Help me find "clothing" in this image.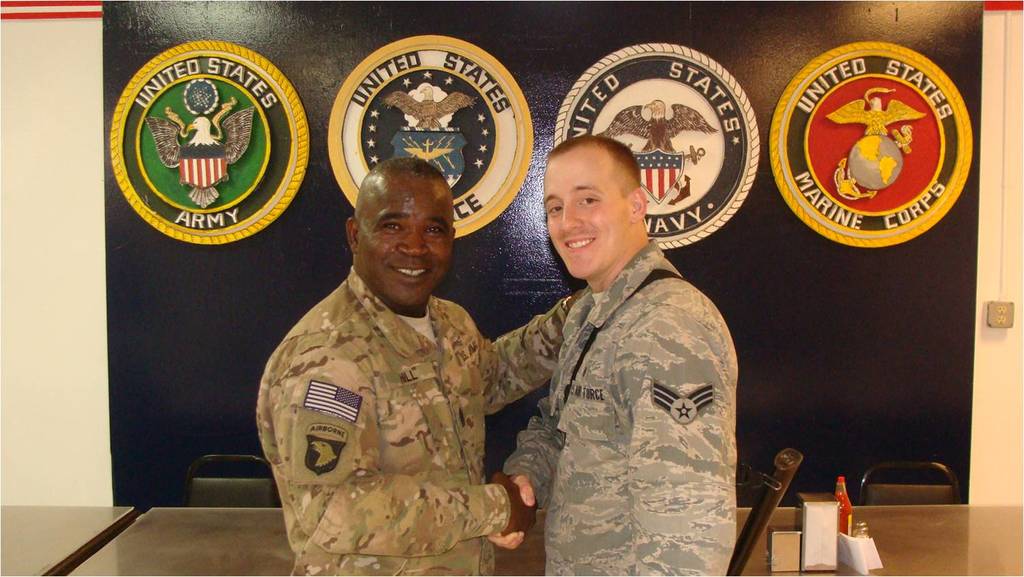
Found it: <box>260,218,556,576</box>.
